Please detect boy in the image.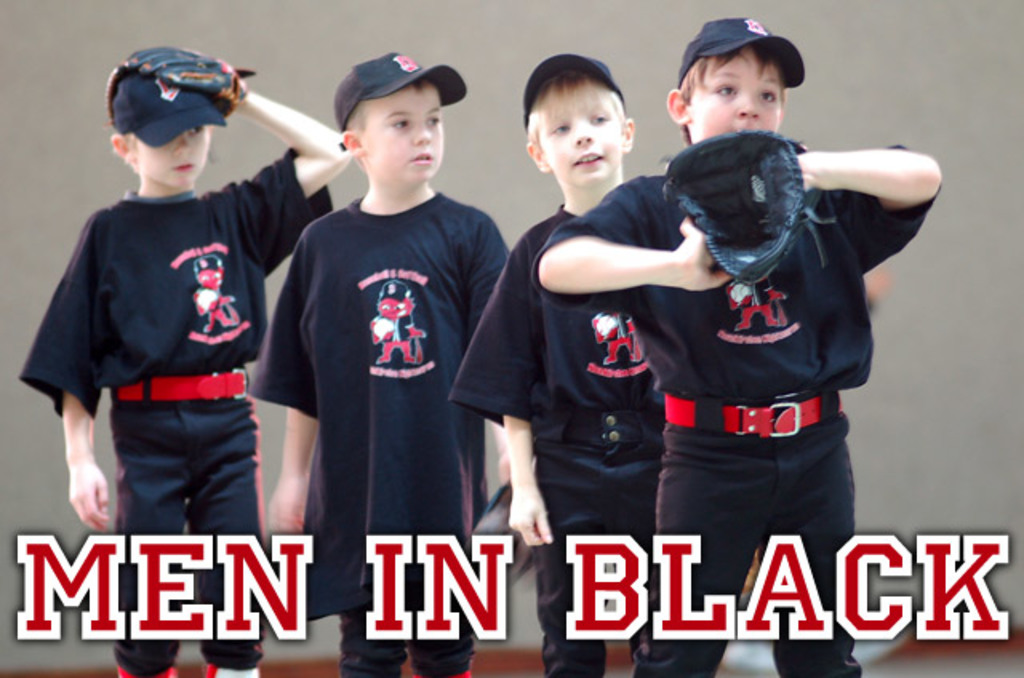
(left=250, top=54, right=512, bottom=676).
